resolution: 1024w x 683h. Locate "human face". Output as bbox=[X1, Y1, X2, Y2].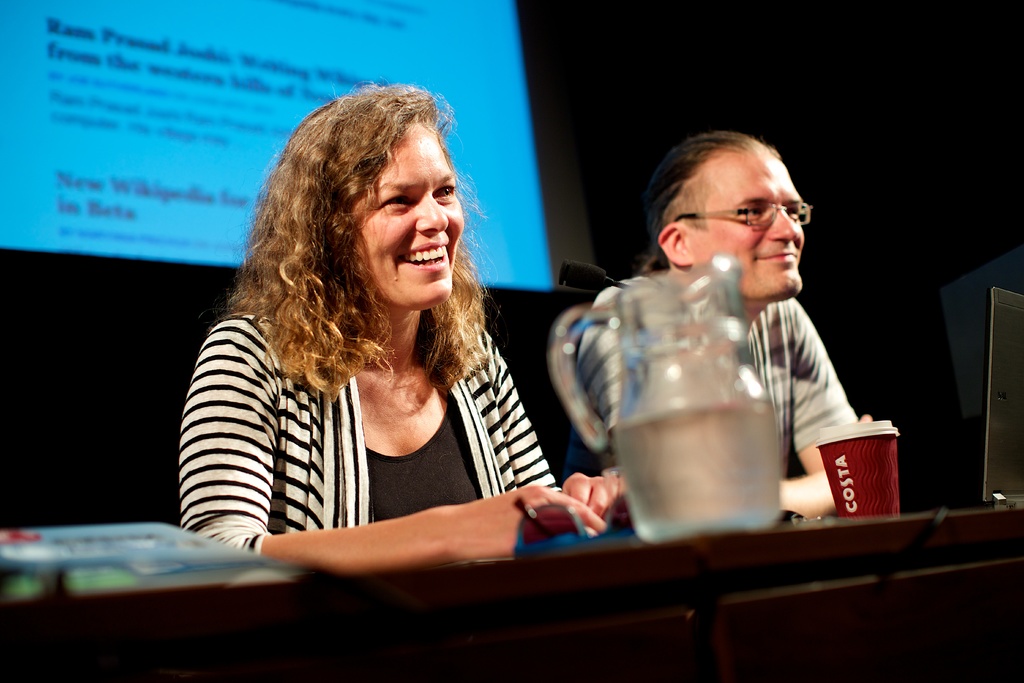
bbox=[690, 147, 806, 303].
